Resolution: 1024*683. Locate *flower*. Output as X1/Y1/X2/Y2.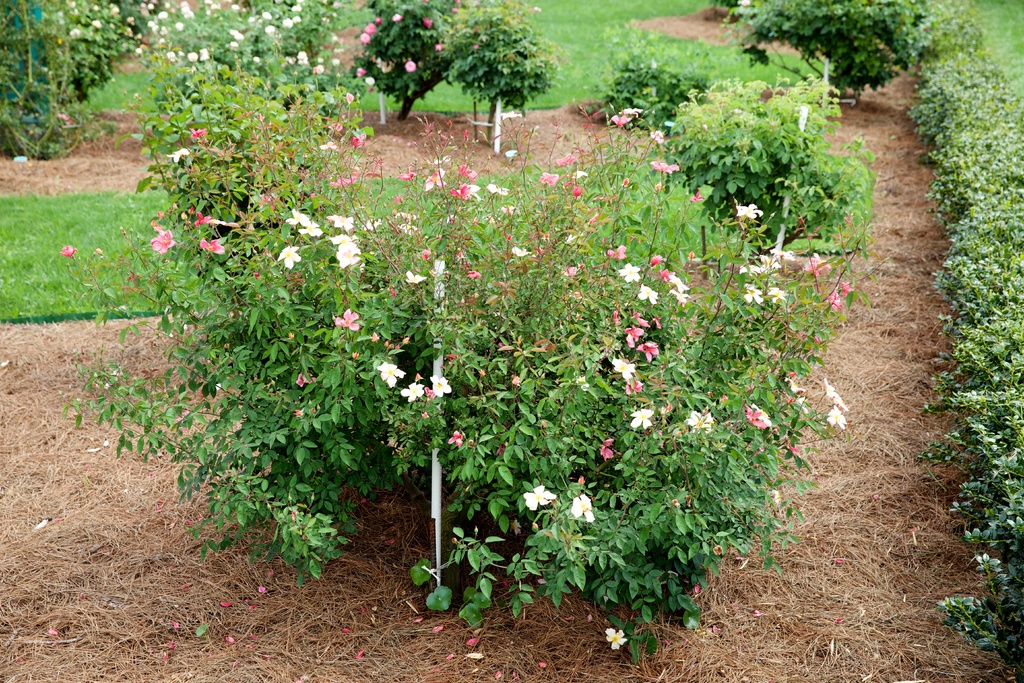
298/213/324/237.
